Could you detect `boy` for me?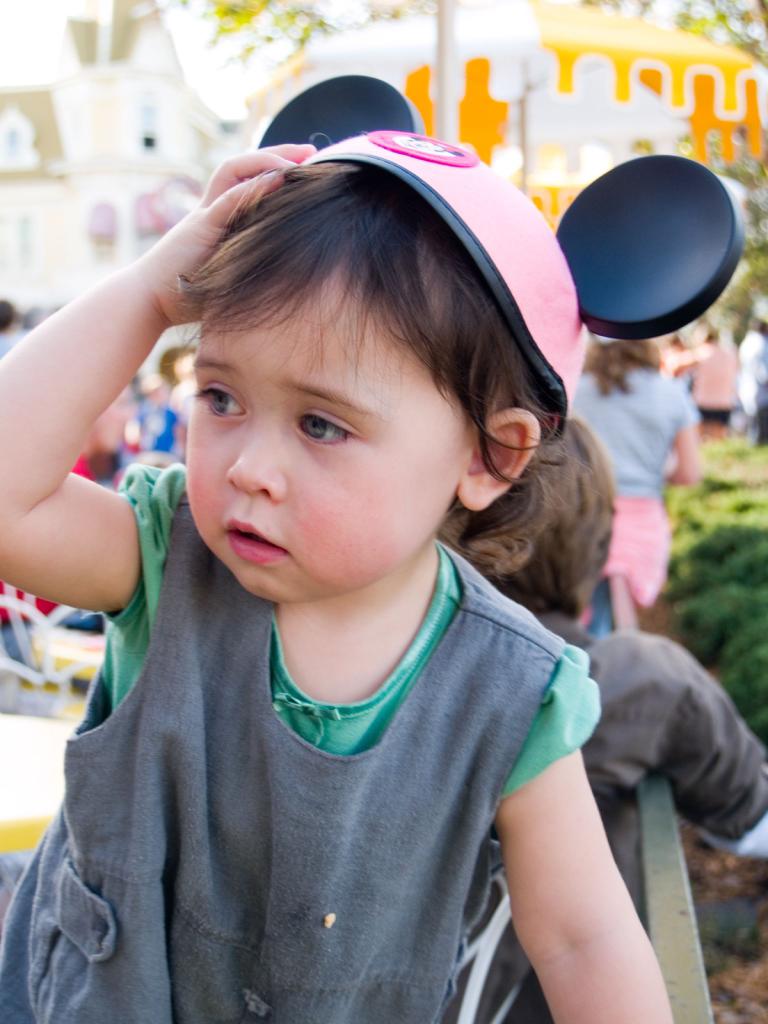
Detection result: Rect(0, 125, 684, 1023).
